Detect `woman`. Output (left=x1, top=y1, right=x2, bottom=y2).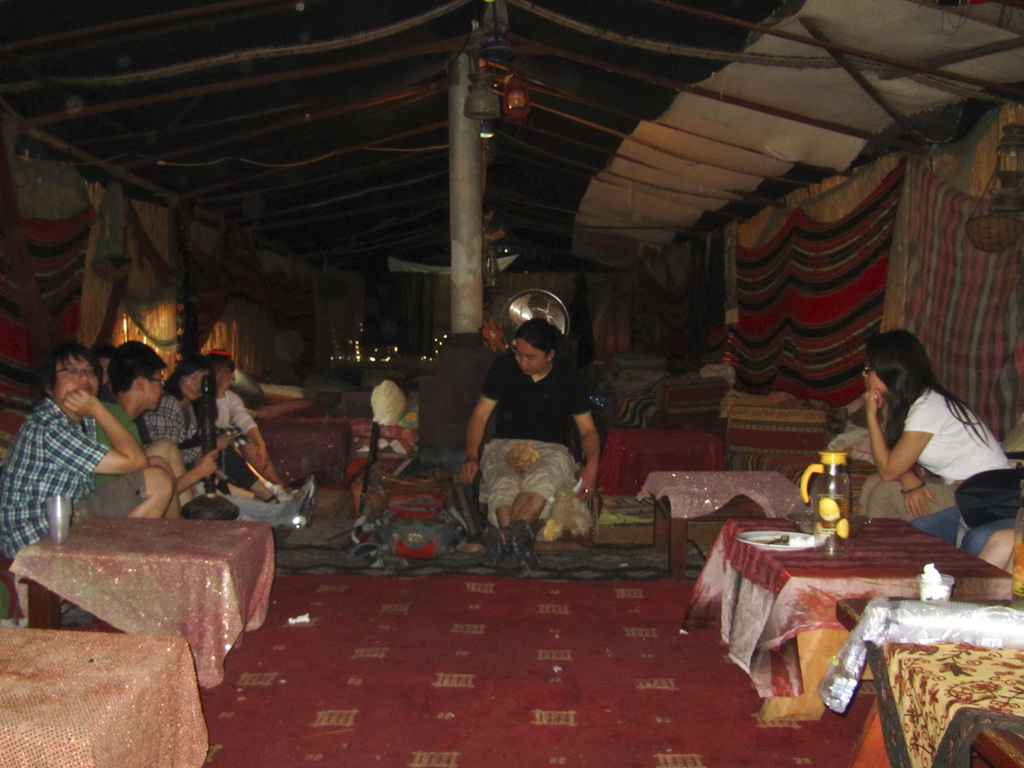
(left=144, top=364, right=287, bottom=509).
